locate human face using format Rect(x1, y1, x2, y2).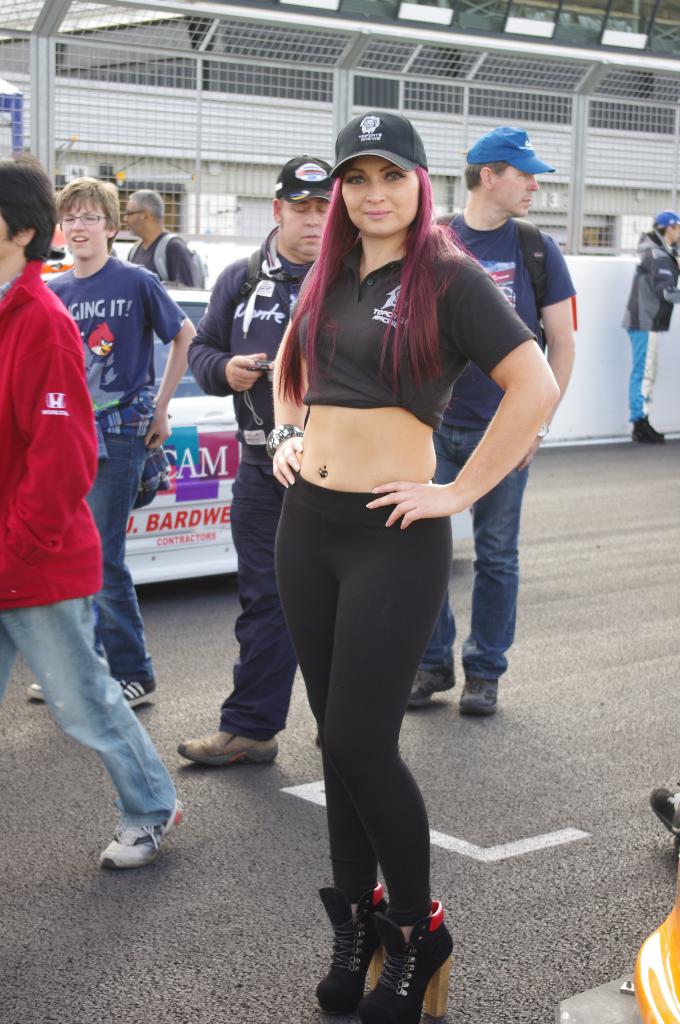
Rect(61, 192, 111, 266).
